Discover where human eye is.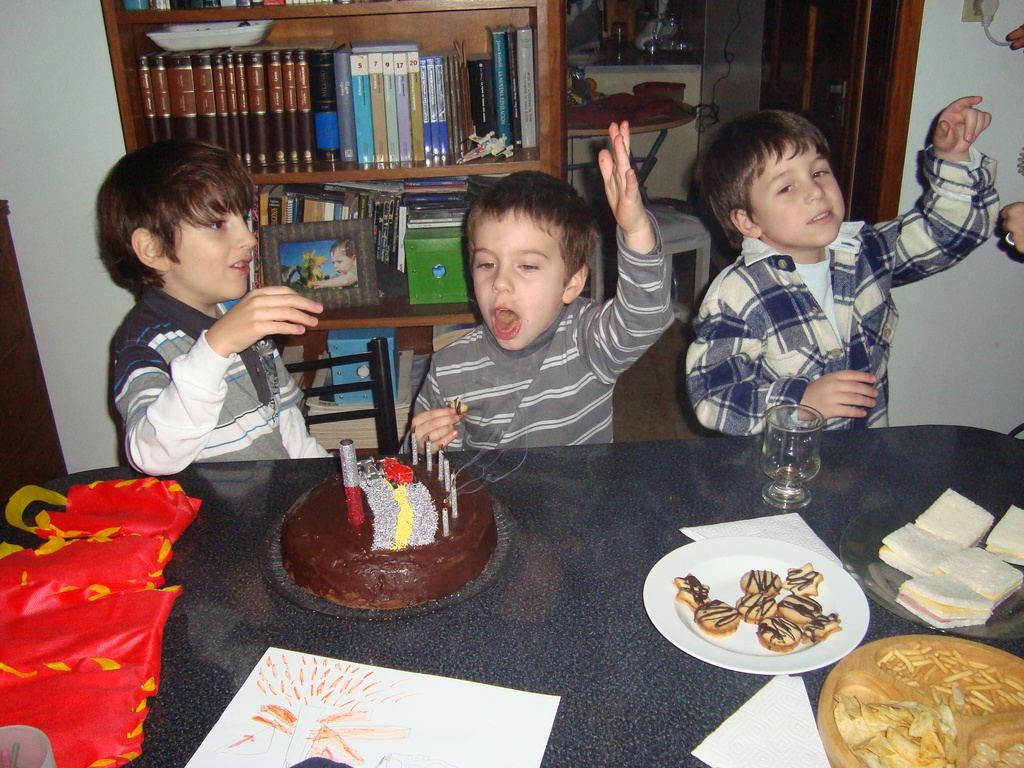
Discovered at (x1=812, y1=164, x2=831, y2=181).
